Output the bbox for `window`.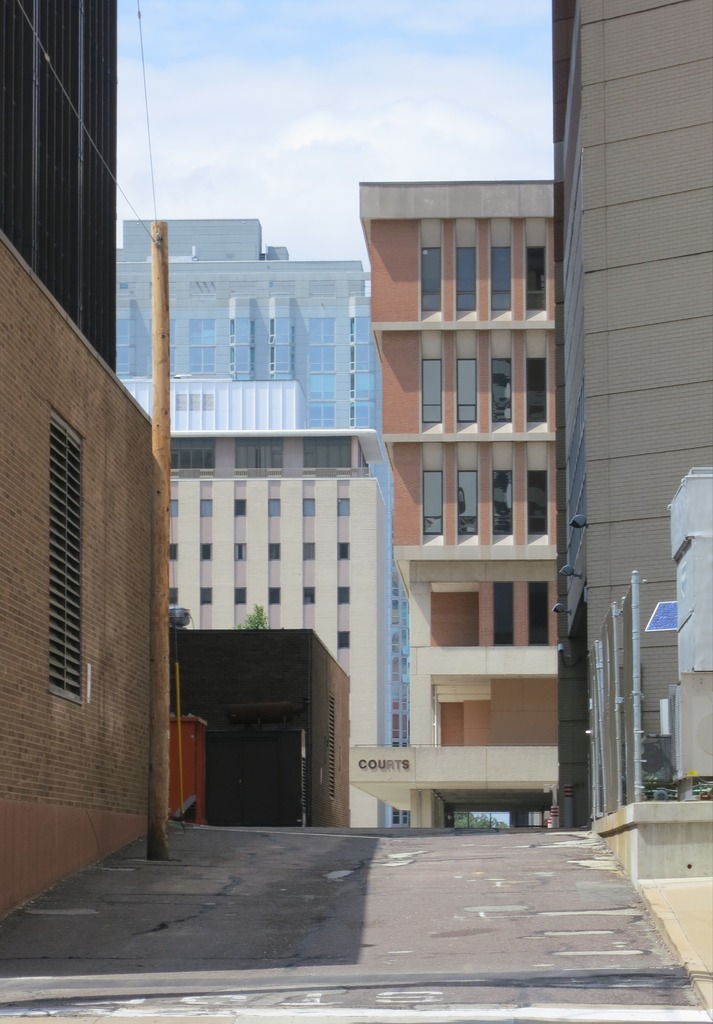
{"x1": 167, "y1": 500, "x2": 178, "y2": 518}.
